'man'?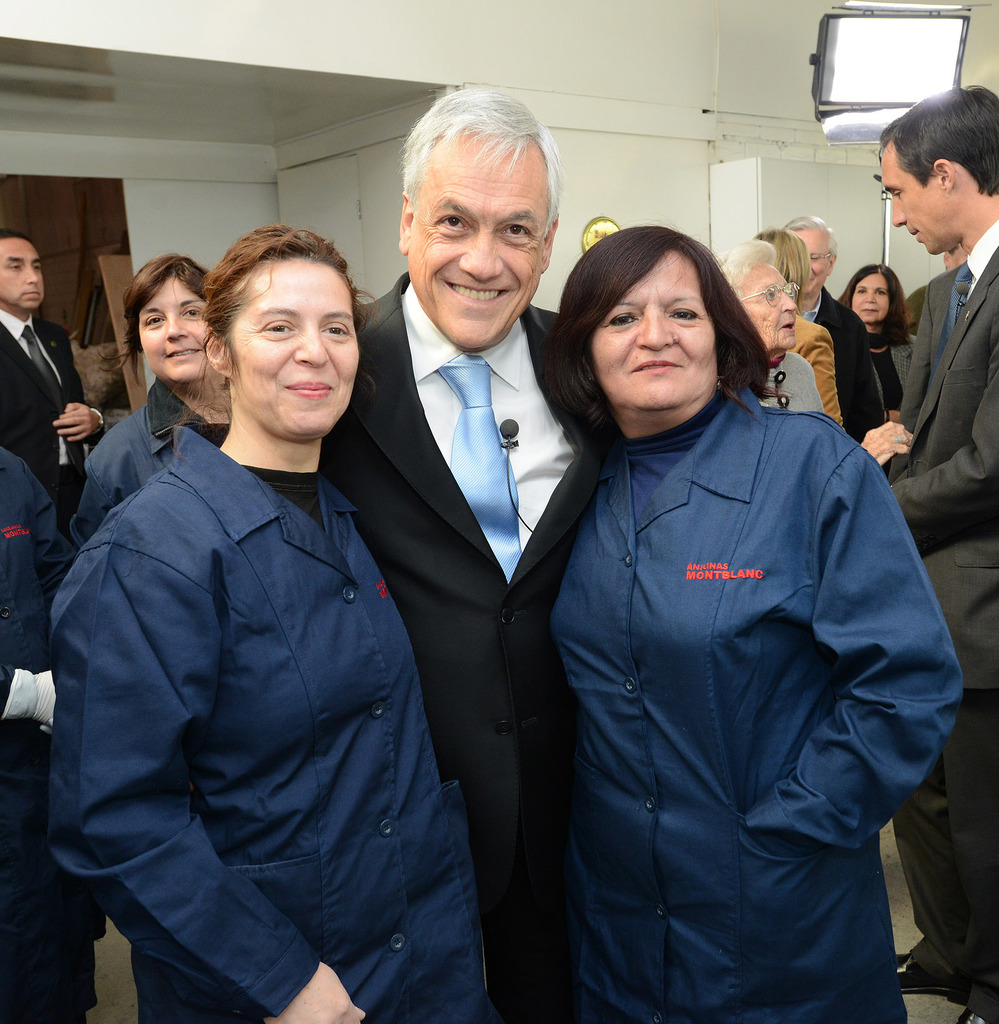
0/225/110/534
